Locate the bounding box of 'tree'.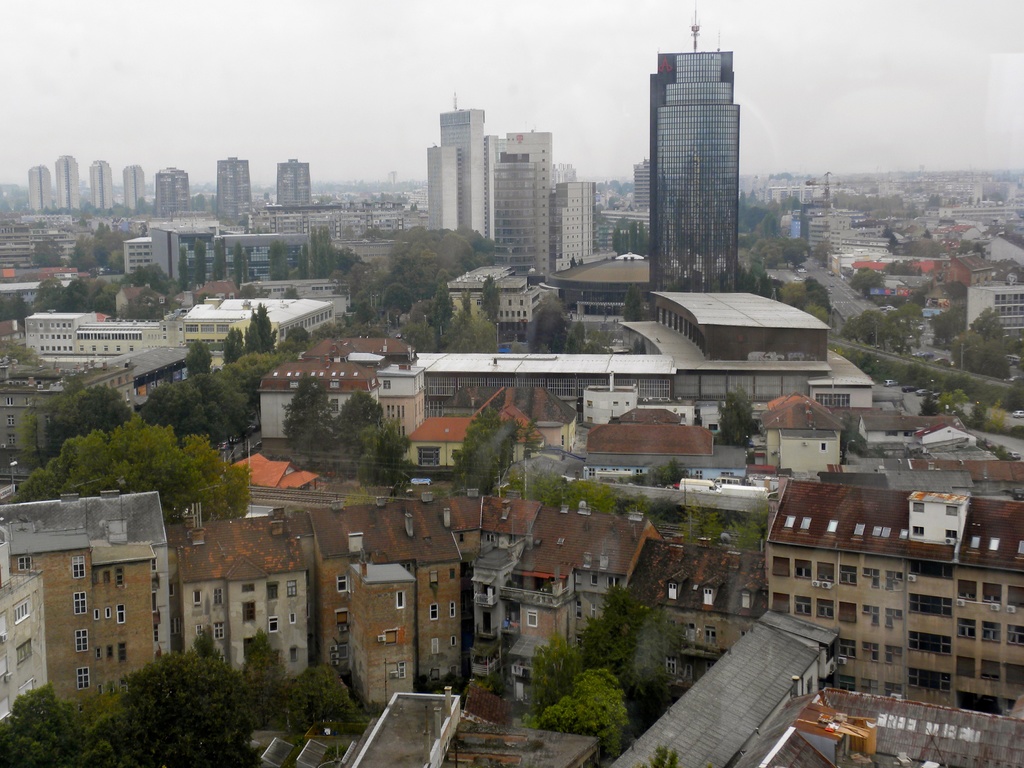
Bounding box: 262/234/290/282.
